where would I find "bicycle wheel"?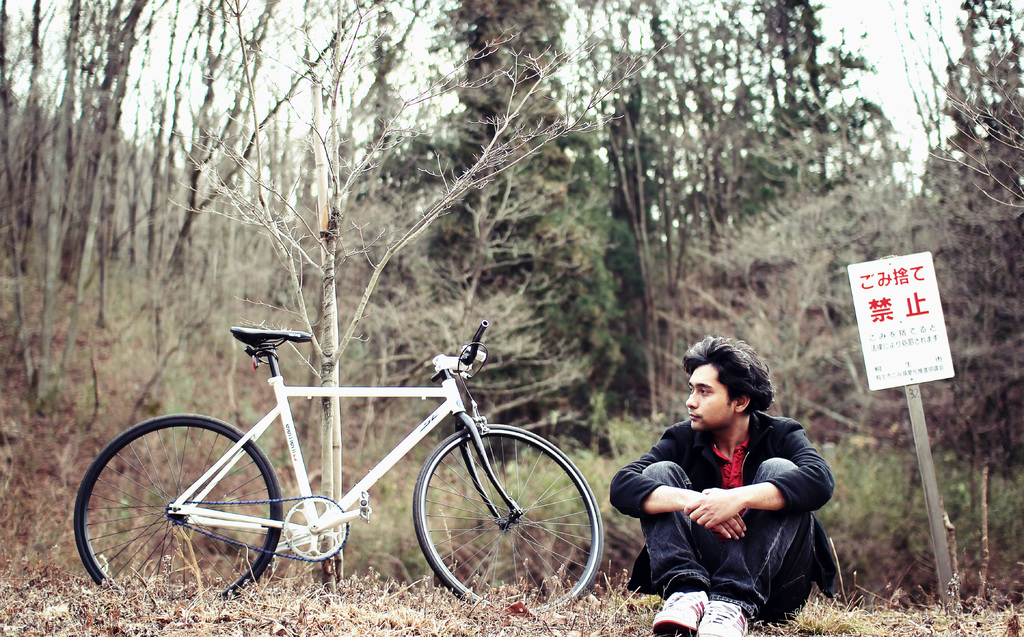
At bbox(412, 414, 603, 615).
